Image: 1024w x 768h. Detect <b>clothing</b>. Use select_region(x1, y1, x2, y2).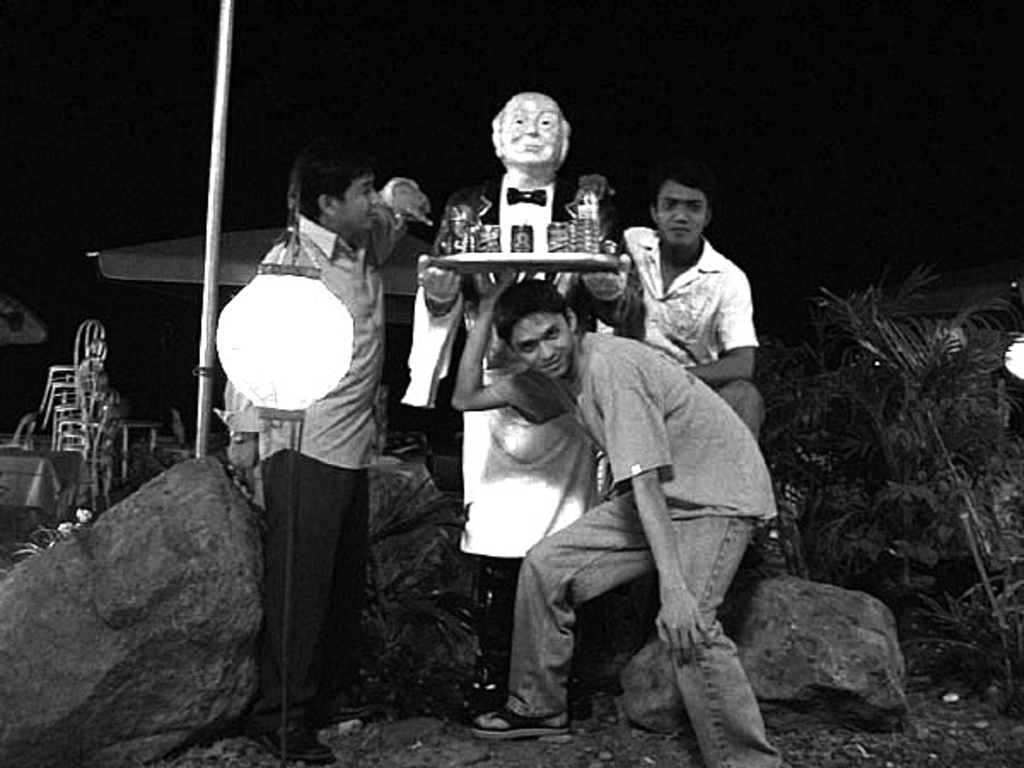
select_region(420, 174, 649, 698).
